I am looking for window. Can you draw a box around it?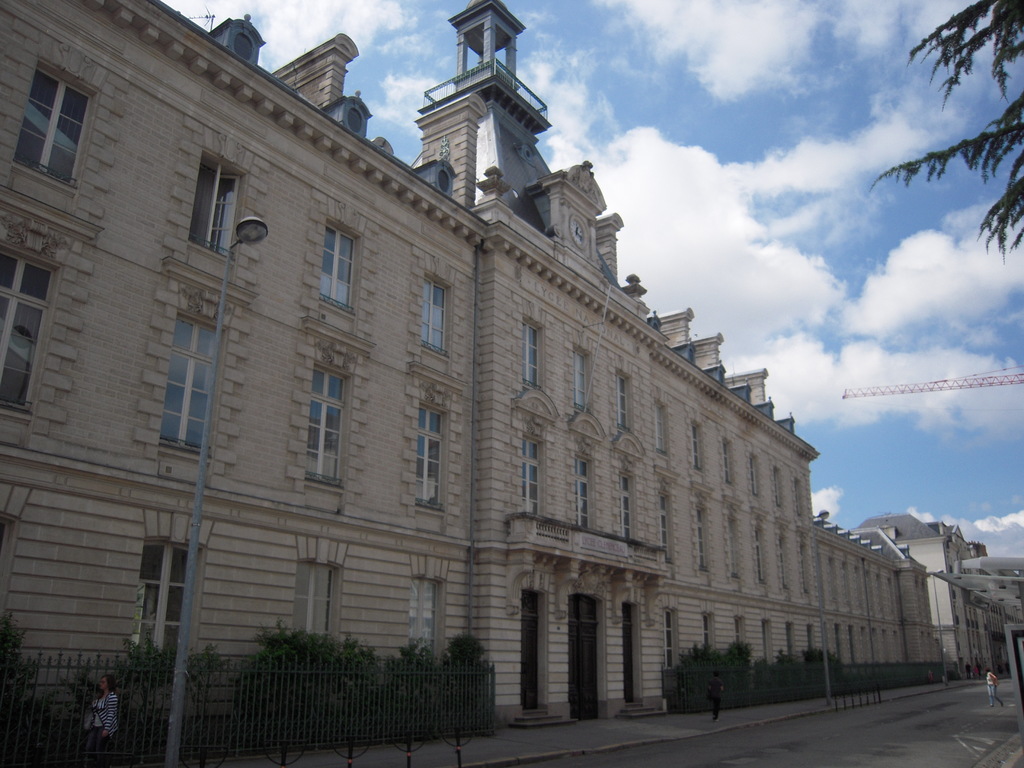
Sure, the bounding box is locate(657, 491, 673, 563).
